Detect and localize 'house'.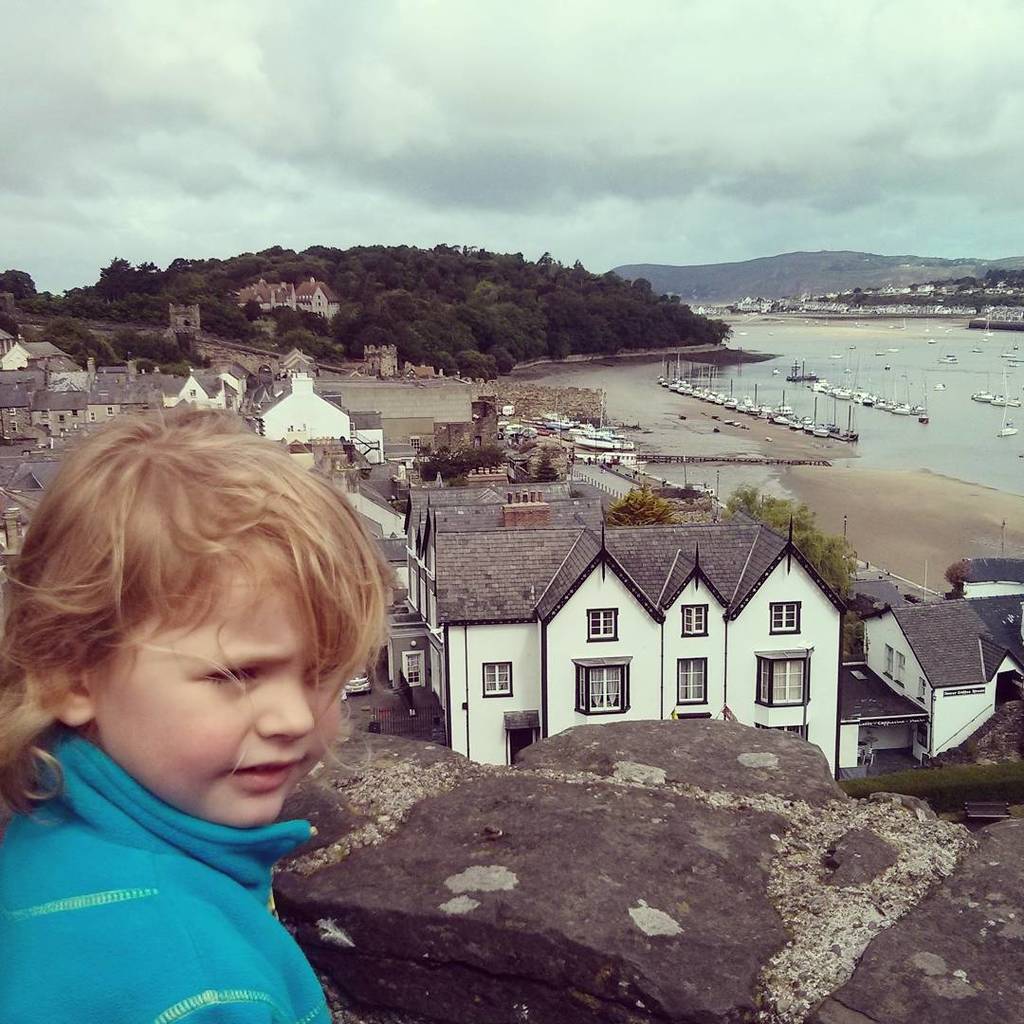
Localized at select_region(89, 355, 228, 432).
